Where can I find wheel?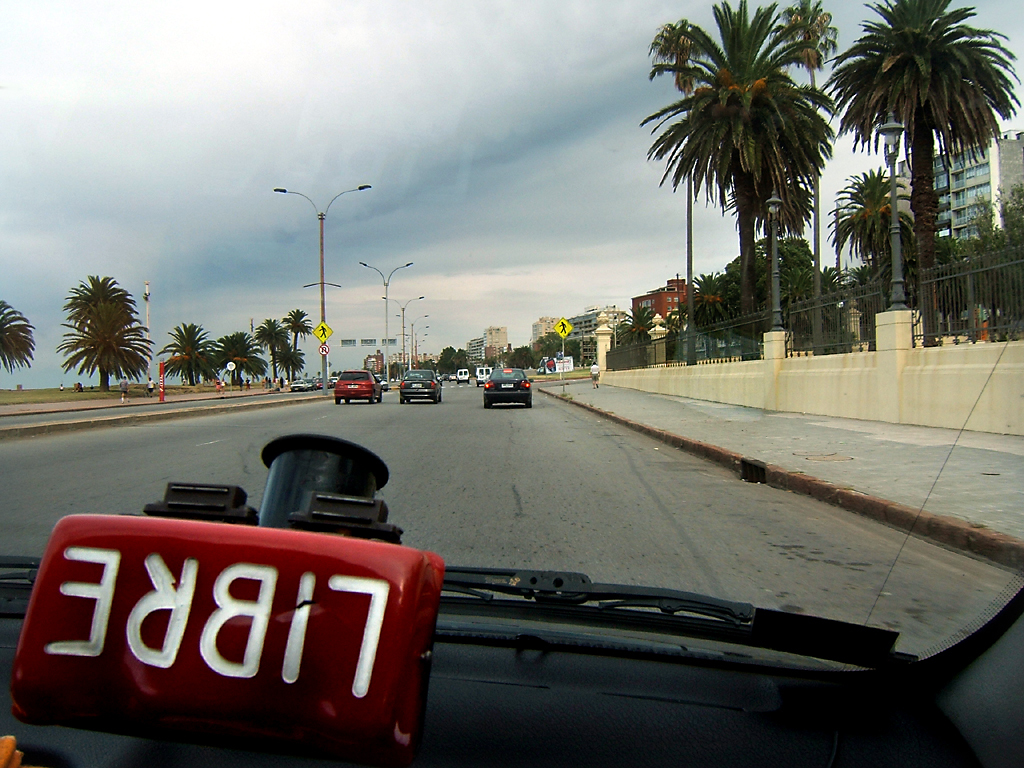
You can find it at Rect(377, 389, 384, 402).
